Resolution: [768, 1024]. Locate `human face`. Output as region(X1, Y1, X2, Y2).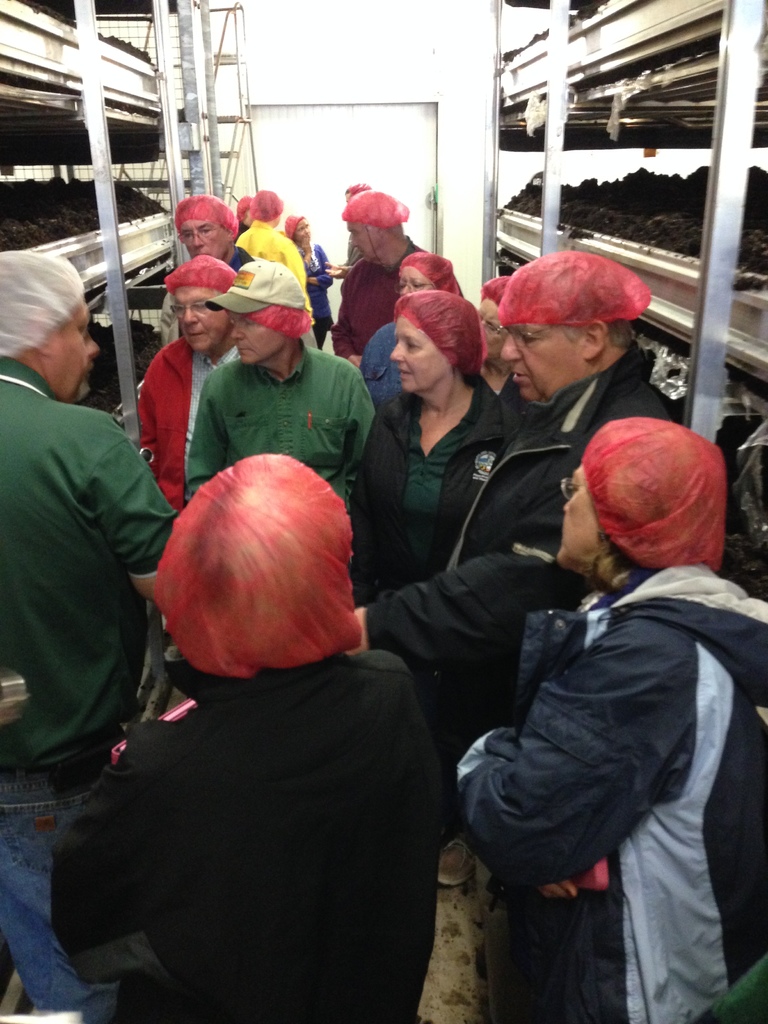
region(503, 325, 584, 410).
